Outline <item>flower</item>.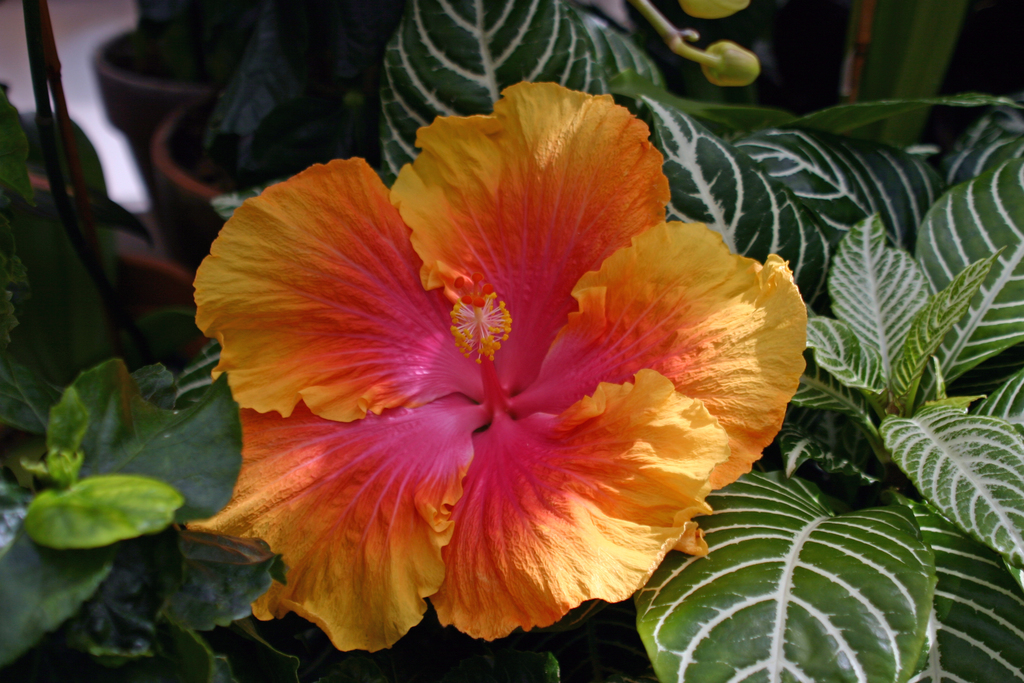
Outline: (x1=175, y1=91, x2=799, y2=655).
